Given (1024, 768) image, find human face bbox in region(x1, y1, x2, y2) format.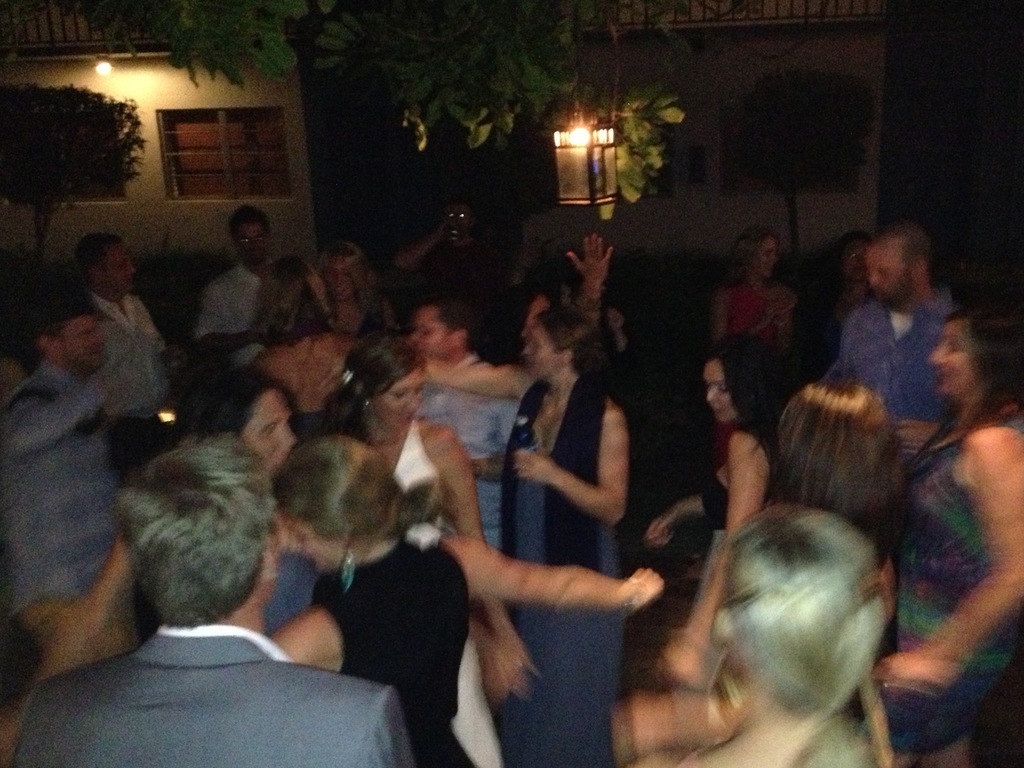
region(245, 393, 300, 476).
